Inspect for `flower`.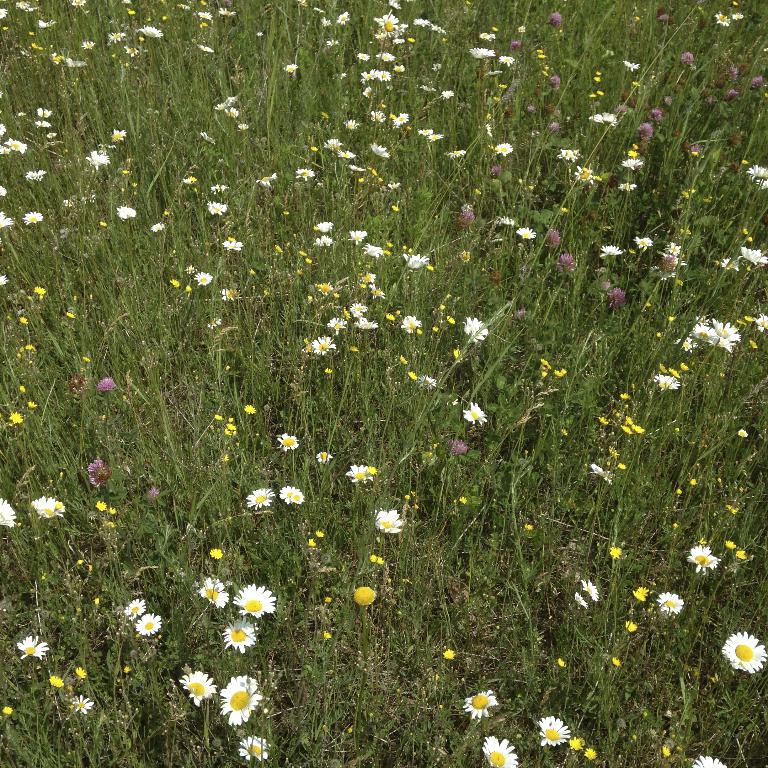
Inspection: <bbox>170, 278, 180, 288</bbox>.
